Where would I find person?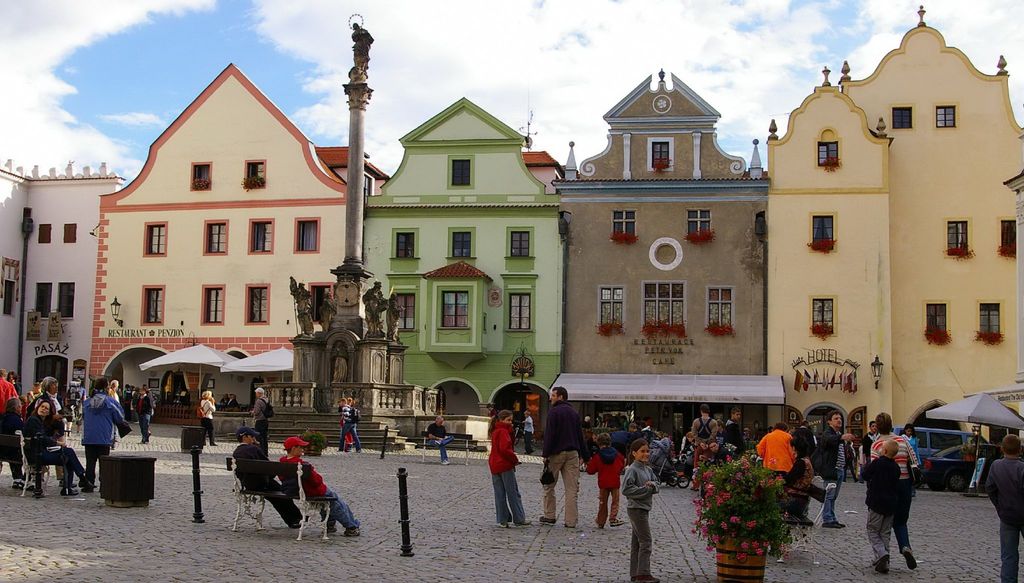
At 199,388,218,447.
